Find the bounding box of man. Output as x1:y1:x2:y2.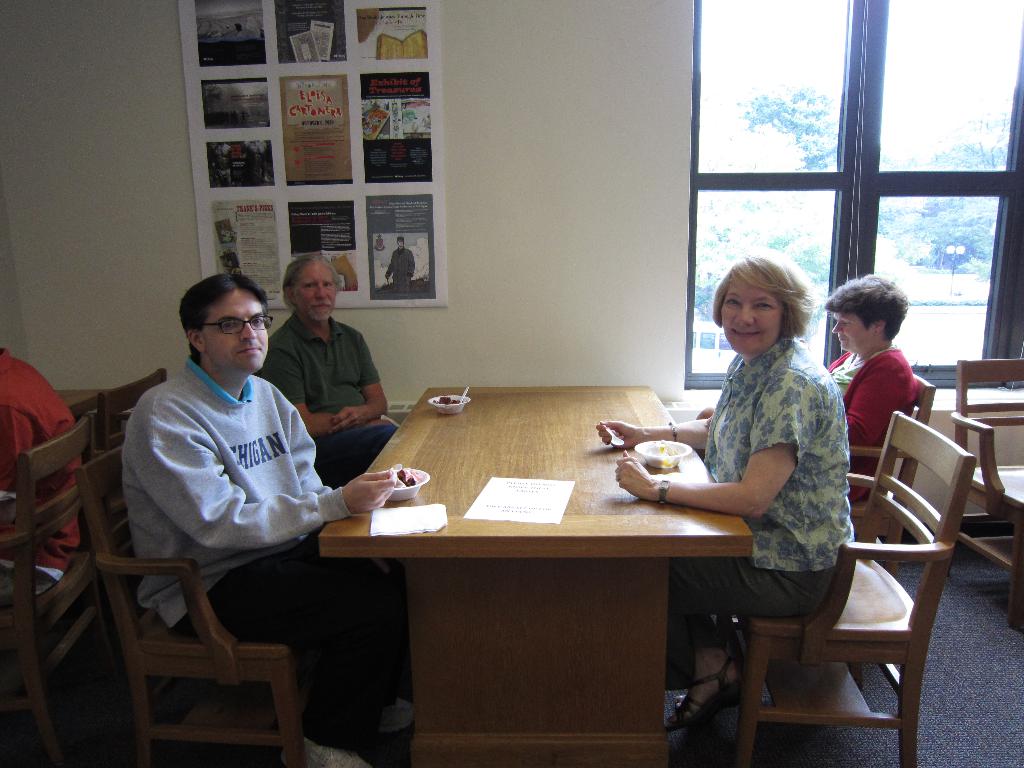
384:233:414:295.
